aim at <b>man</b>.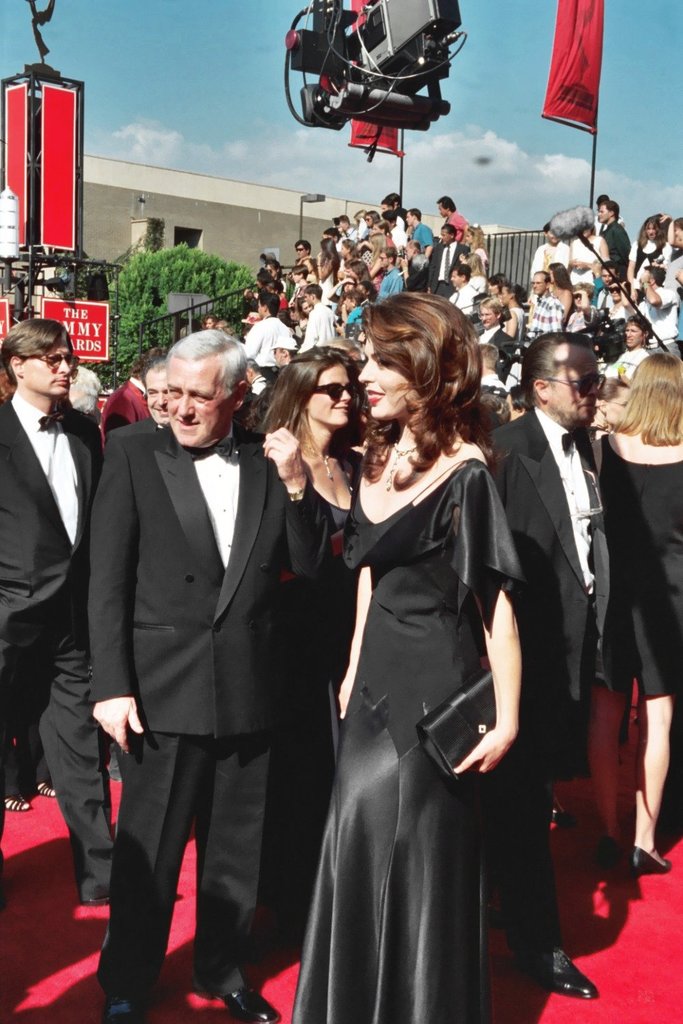
Aimed at box(69, 307, 334, 999).
